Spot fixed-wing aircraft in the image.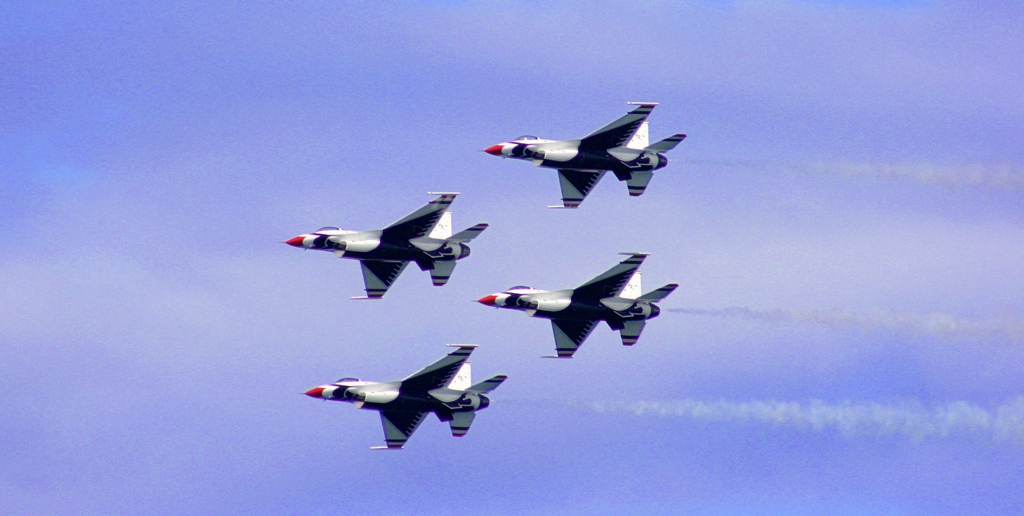
fixed-wing aircraft found at <region>471, 246, 676, 364</region>.
